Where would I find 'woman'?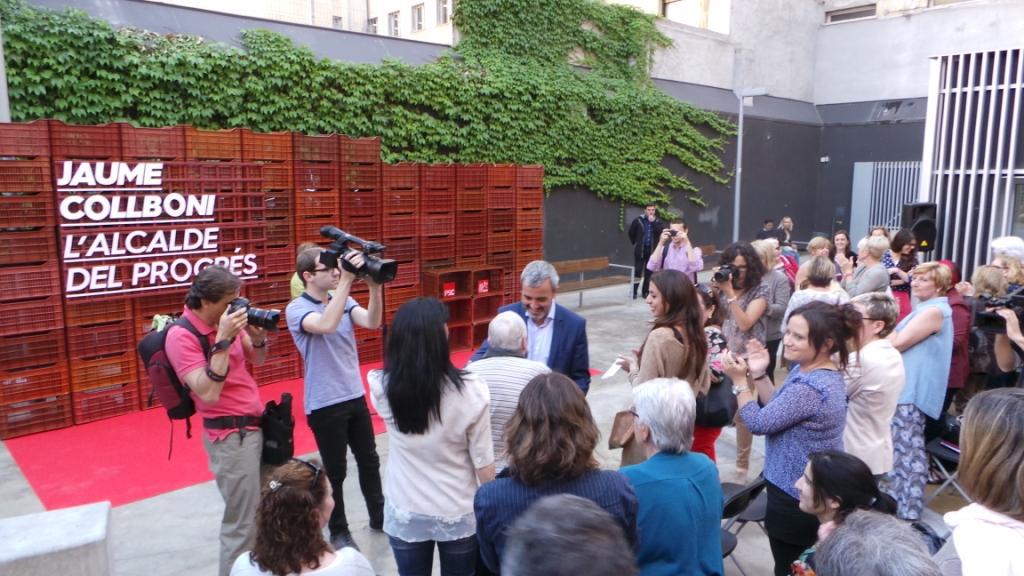
At (794,448,901,575).
